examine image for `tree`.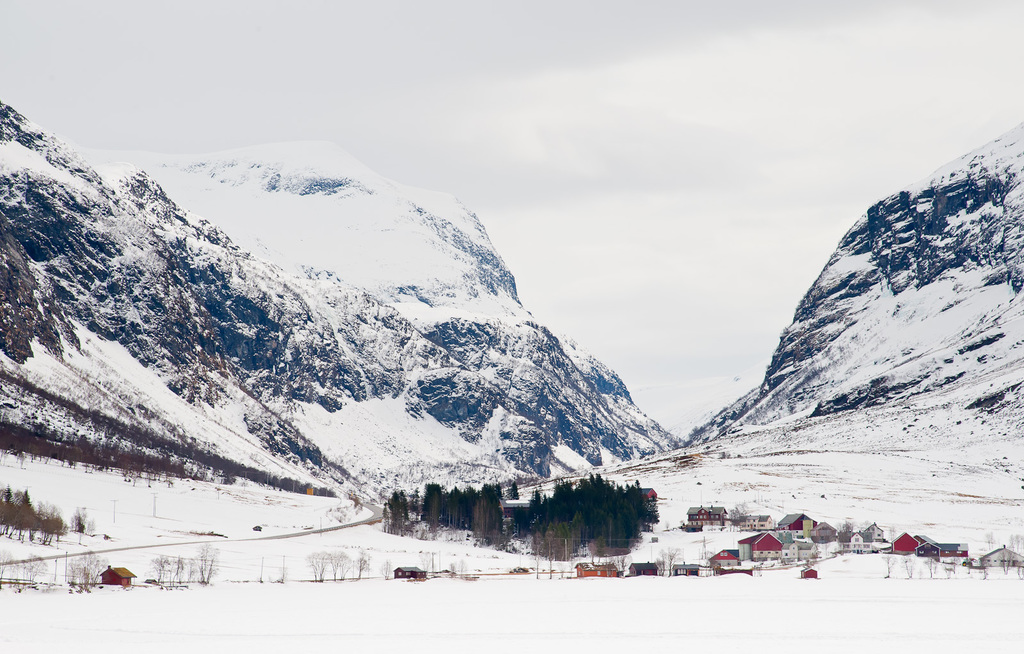
Examination result: l=921, t=555, r=934, b=578.
